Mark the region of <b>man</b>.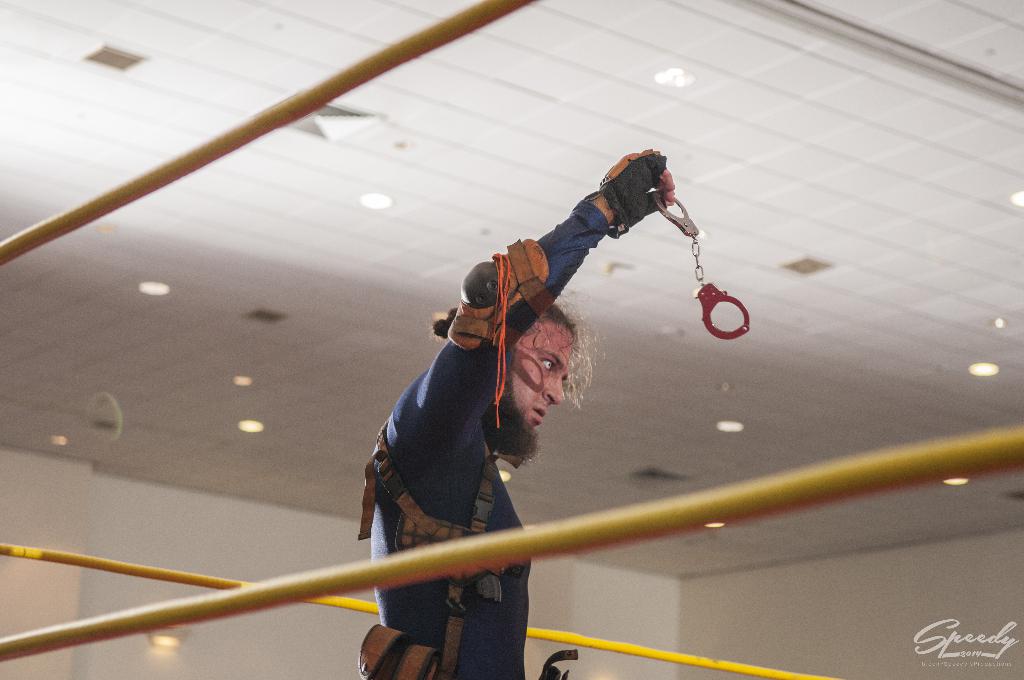
Region: rect(364, 140, 671, 679).
